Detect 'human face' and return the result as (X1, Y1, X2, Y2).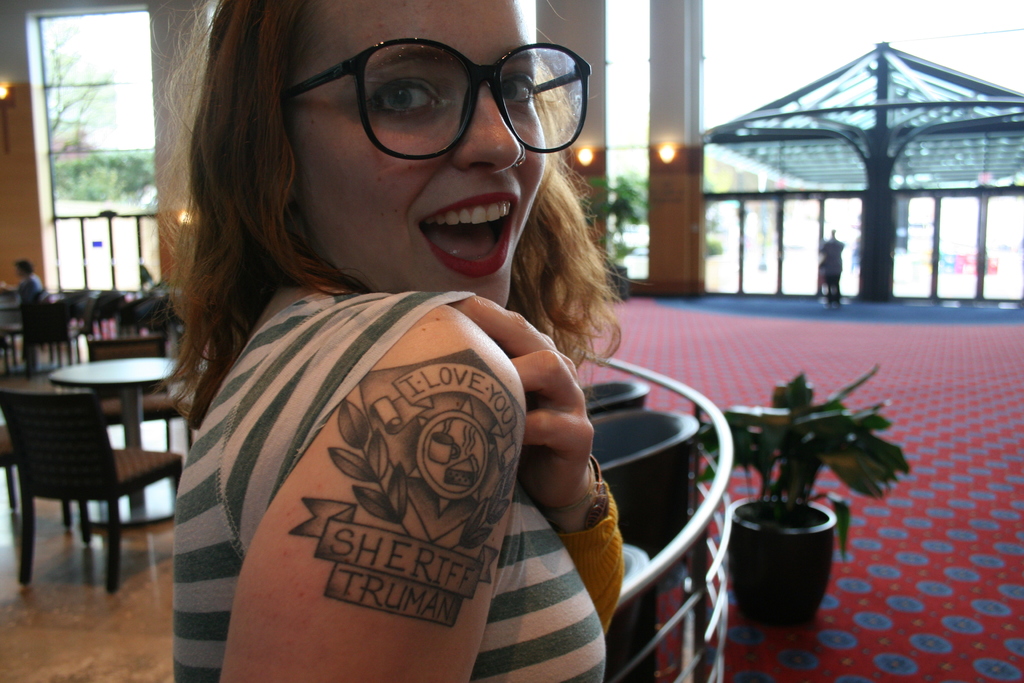
(262, 25, 602, 280).
